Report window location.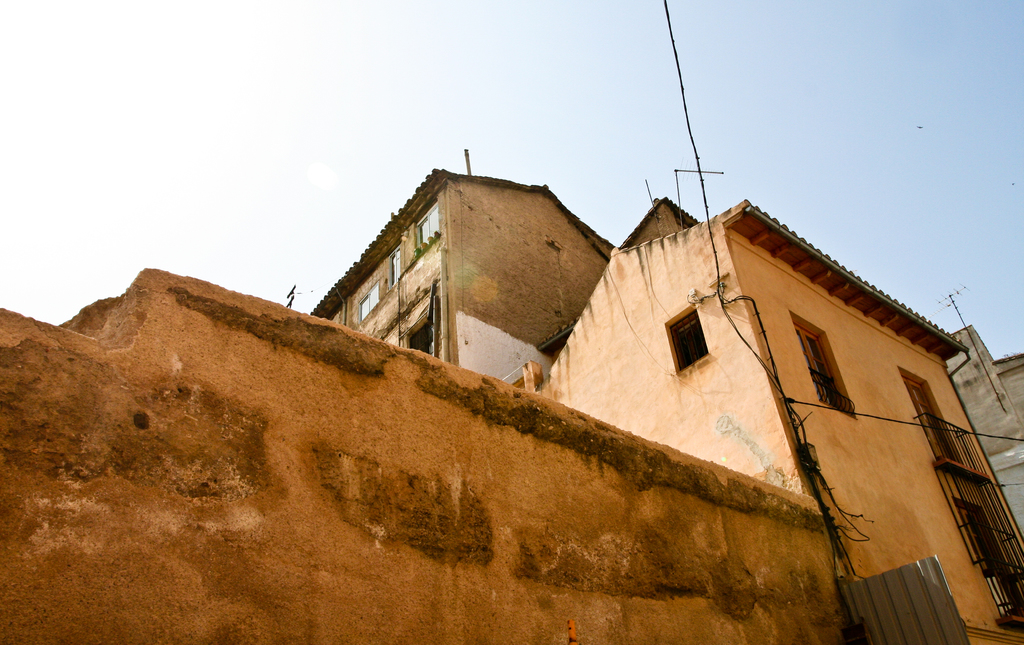
Report: select_region(950, 494, 1023, 626).
